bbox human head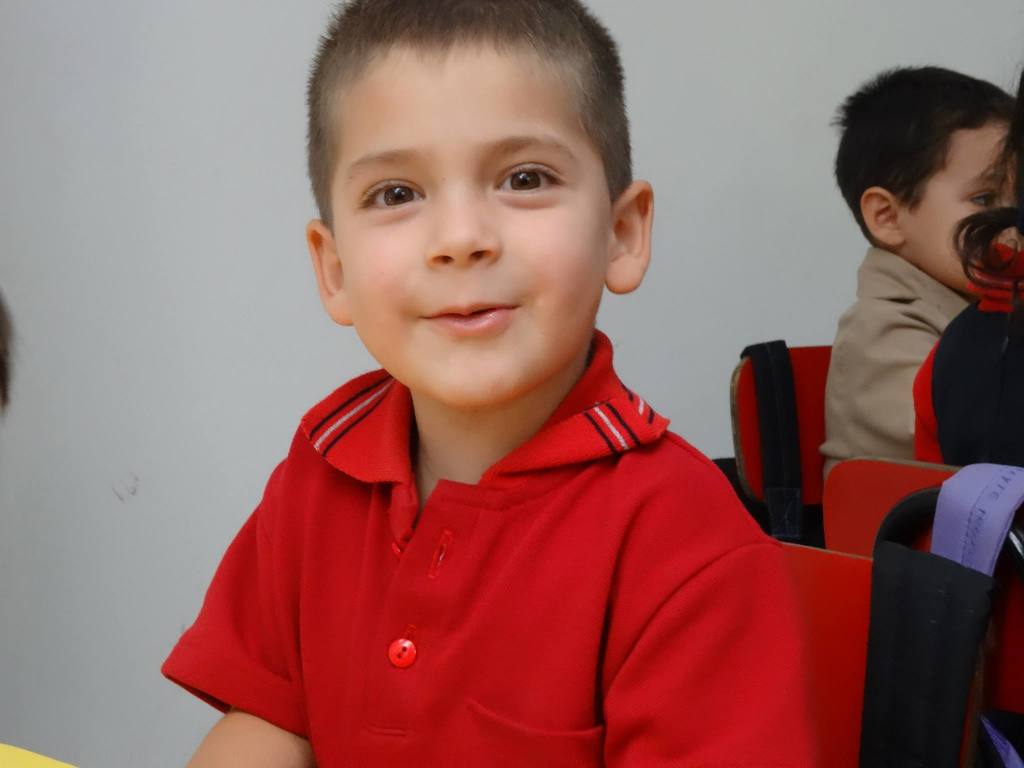
(left=828, top=65, right=1023, bottom=299)
